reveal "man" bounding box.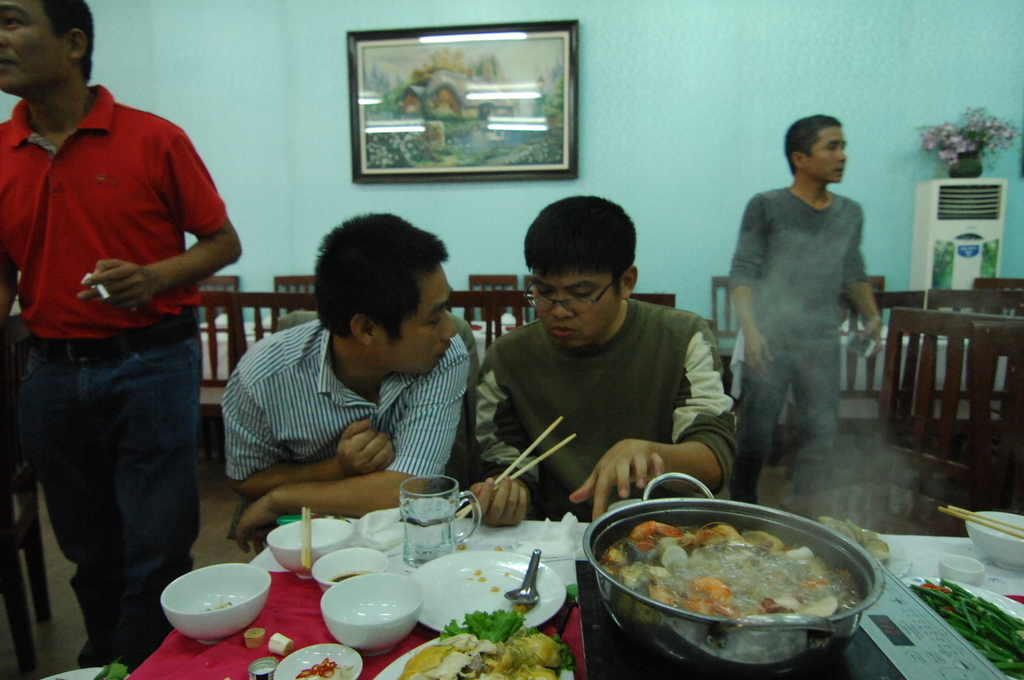
Revealed: box(0, 0, 244, 672).
